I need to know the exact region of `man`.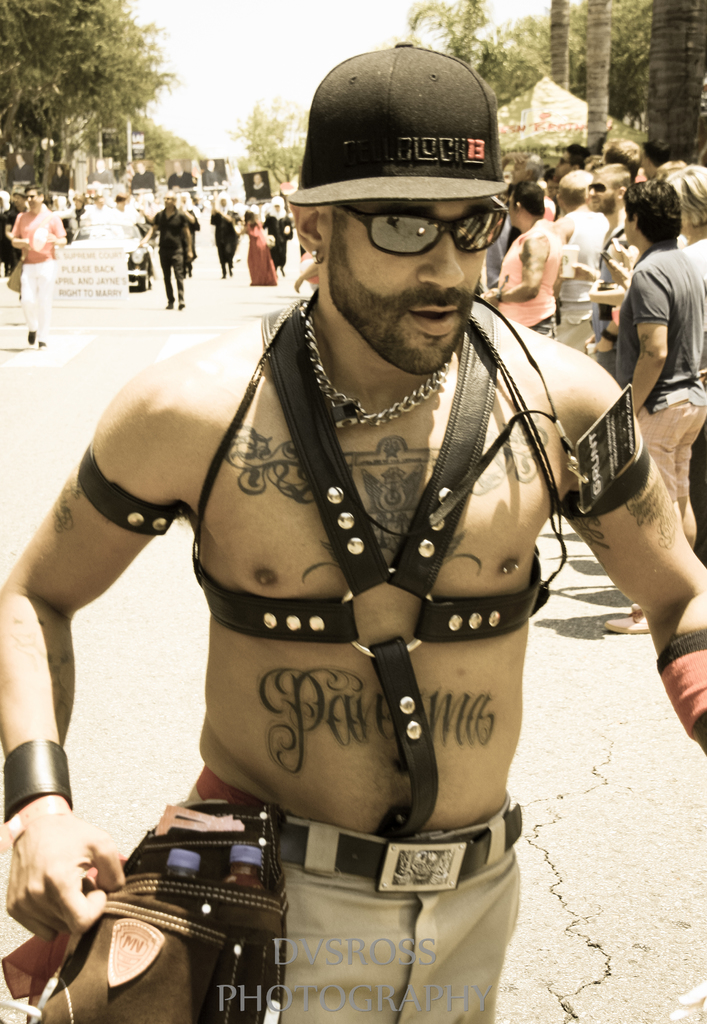
Region: 141,184,193,316.
